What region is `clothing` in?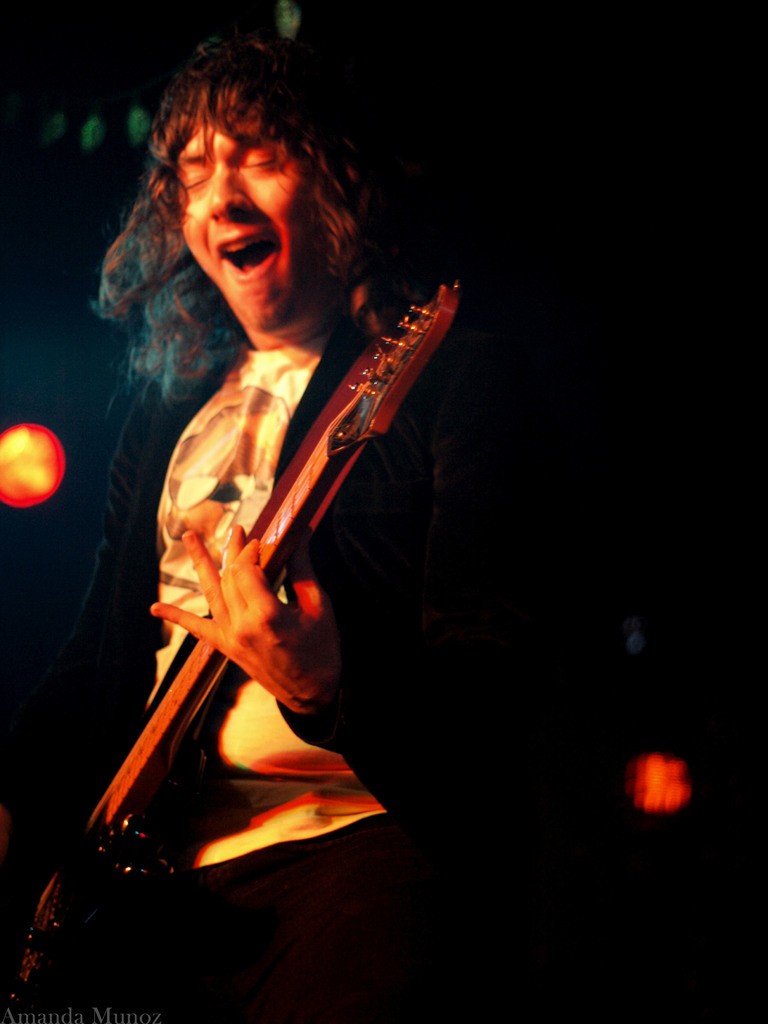
box=[85, 194, 423, 933].
